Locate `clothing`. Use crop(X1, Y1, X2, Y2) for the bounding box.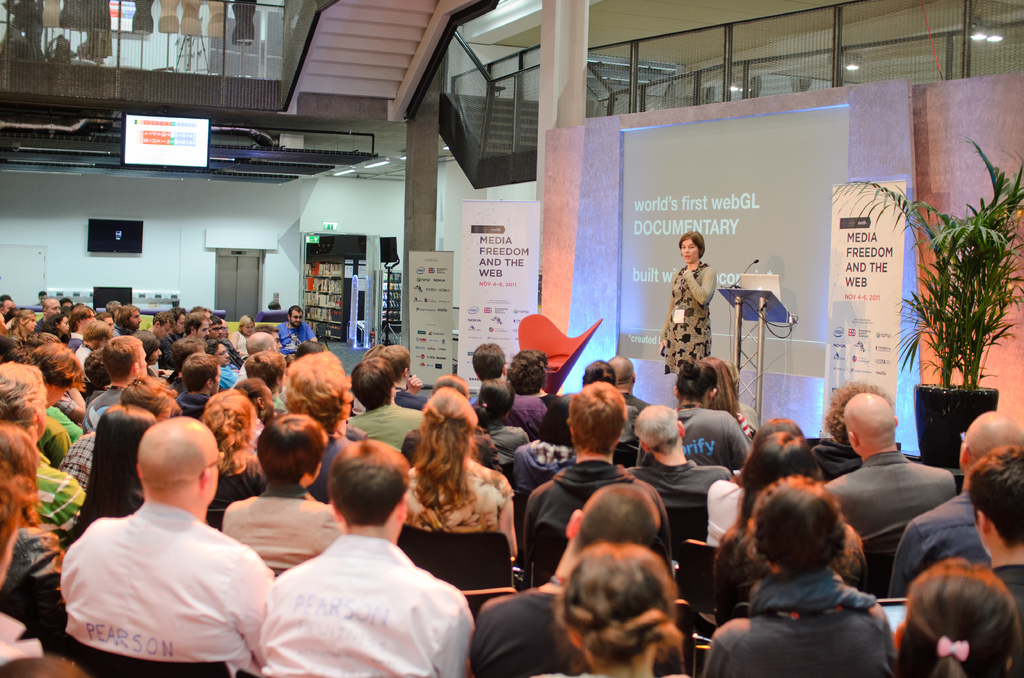
crop(218, 339, 244, 370).
